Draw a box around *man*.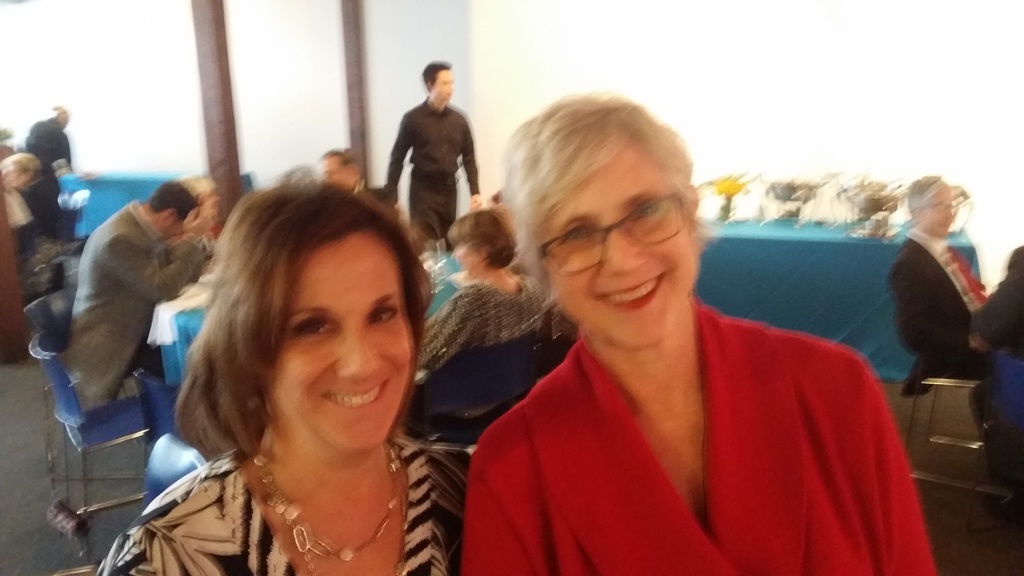
375/67/482/245.
